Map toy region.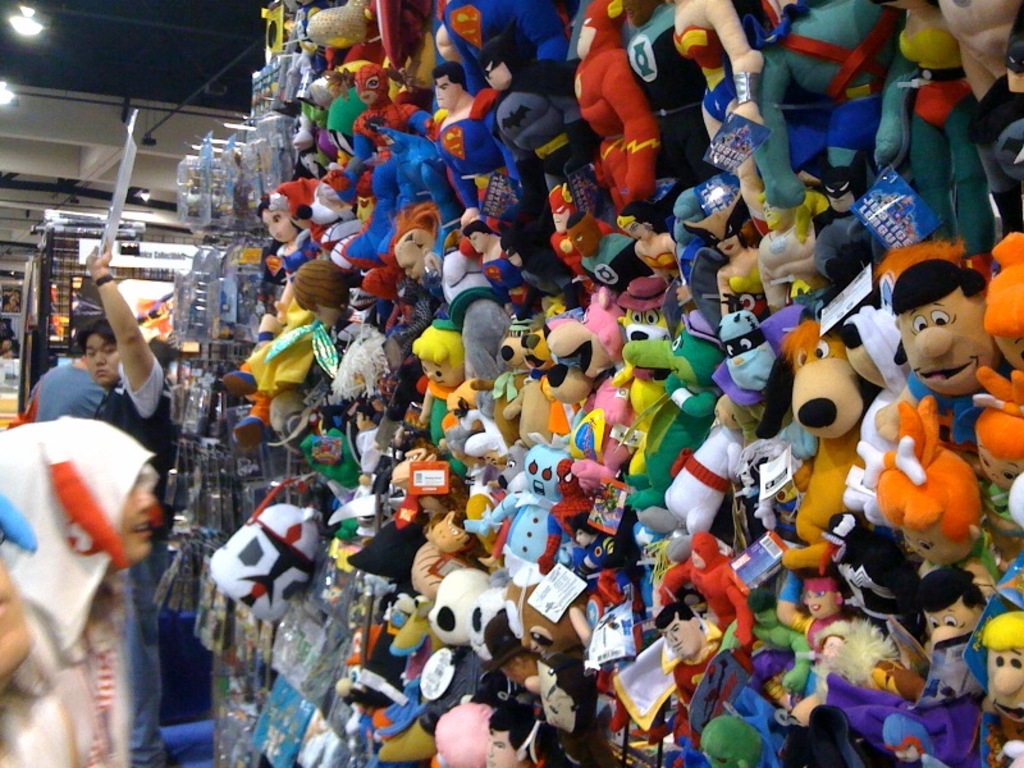
Mapped to Rect(561, 0, 658, 220).
